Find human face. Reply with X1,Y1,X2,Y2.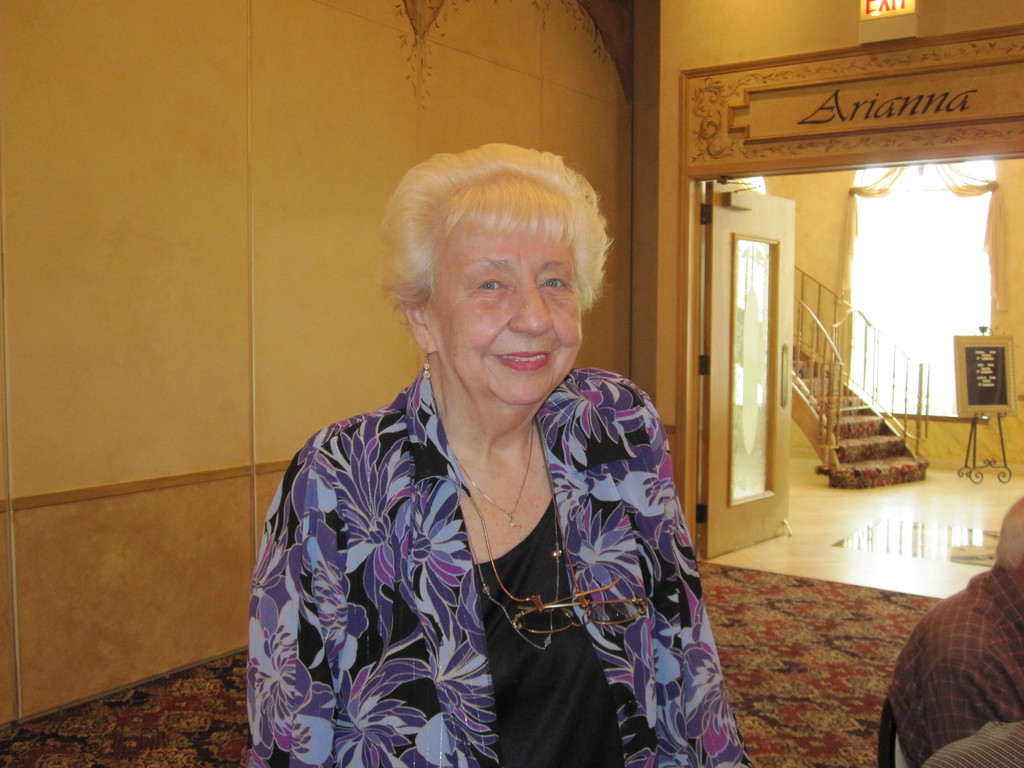
431,210,581,403.
